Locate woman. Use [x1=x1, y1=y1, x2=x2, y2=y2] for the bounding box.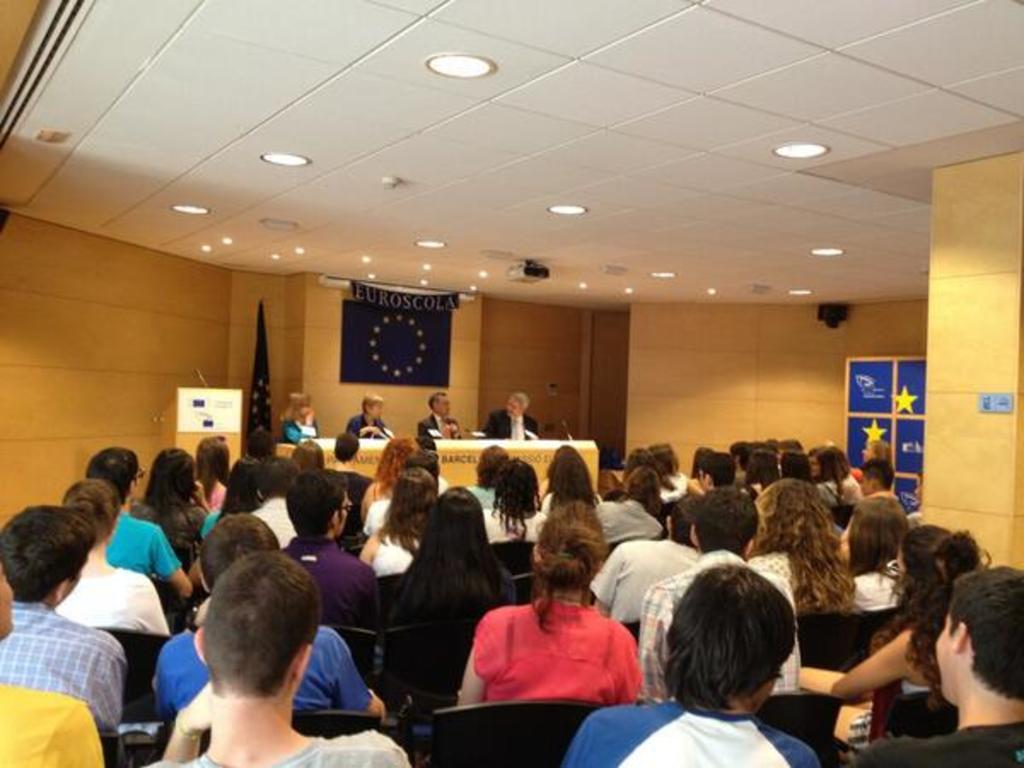
[x1=428, y1=510, x2=660, y2=741].
